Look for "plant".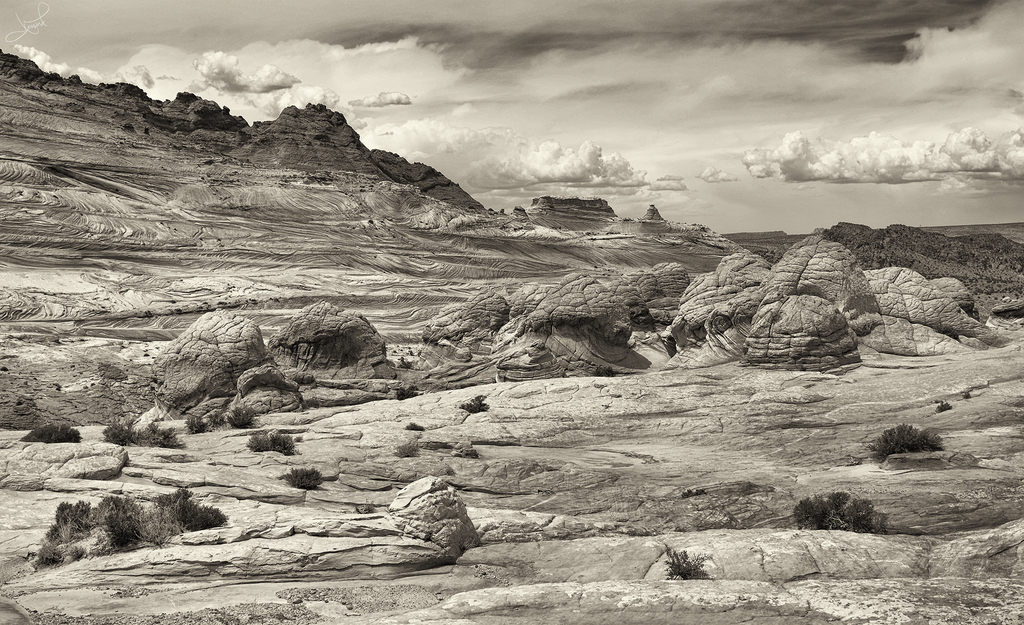
Found: (left=278, top=465, right=336, bottom=494).
